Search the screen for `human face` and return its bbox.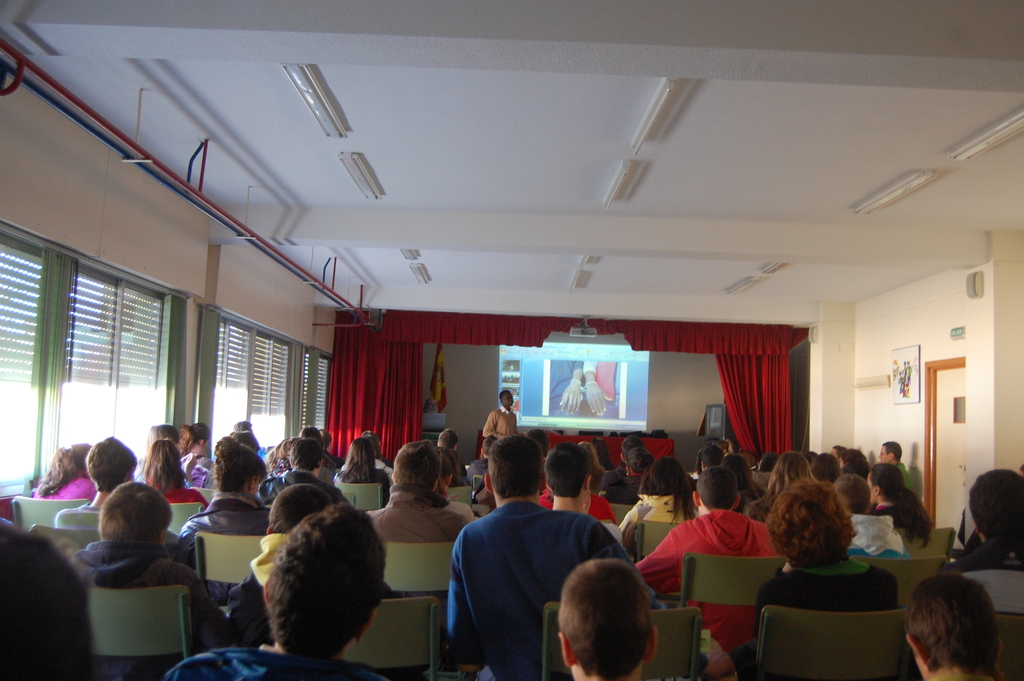
Found: <bbox>880, 448, 892, 464</bbox>.
